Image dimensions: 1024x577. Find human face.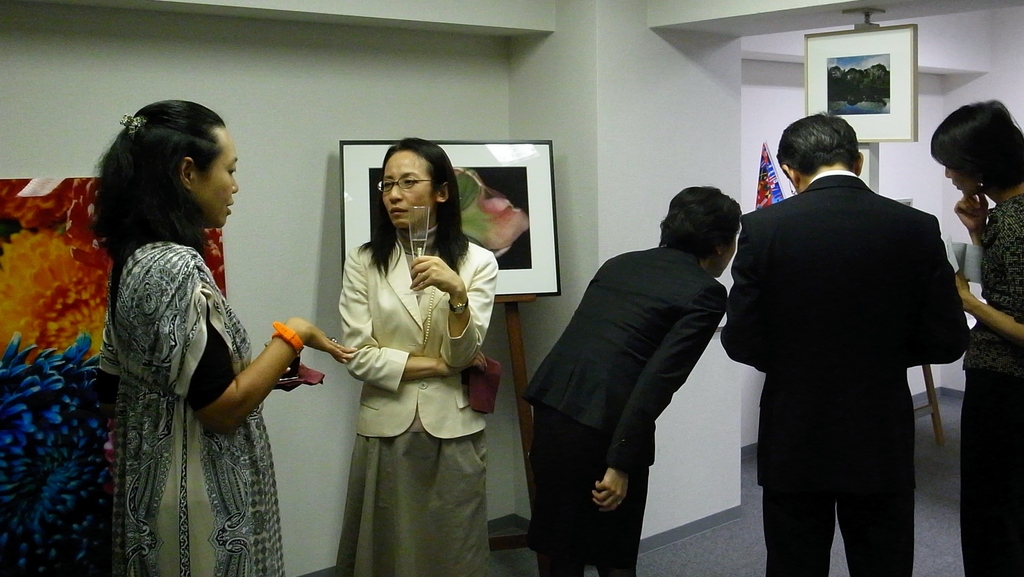
BBox(381, 151, 436, 230).
